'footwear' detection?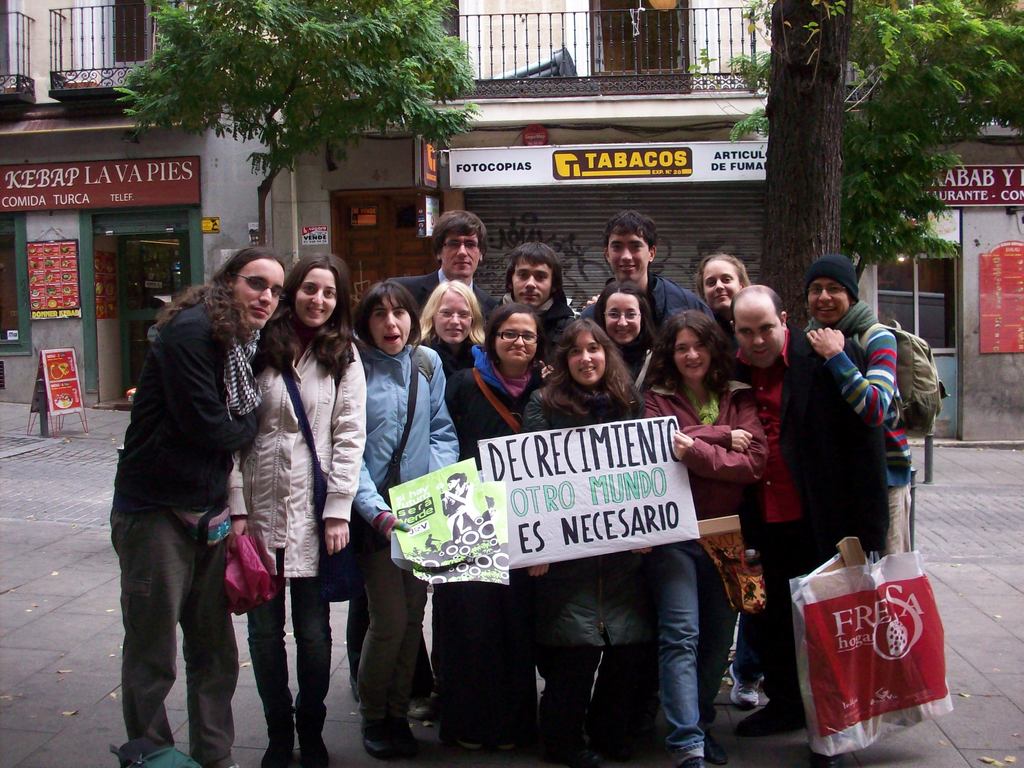
(485, 723, 514, 750)
